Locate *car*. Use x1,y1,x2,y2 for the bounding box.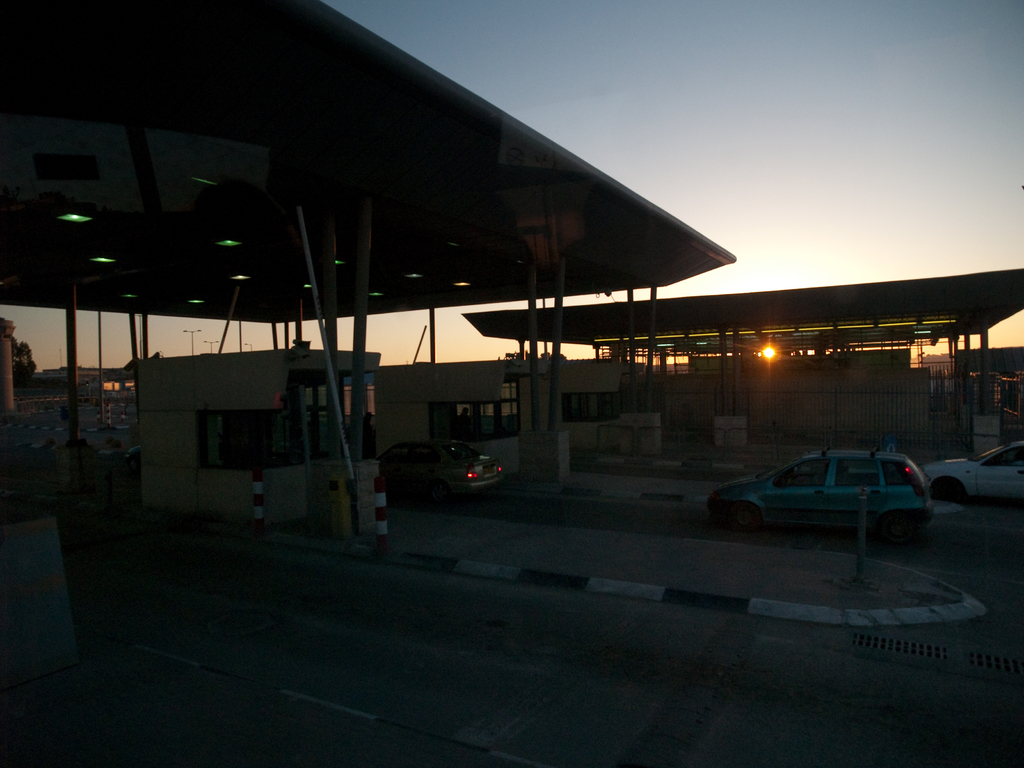
707,446,933,541.
